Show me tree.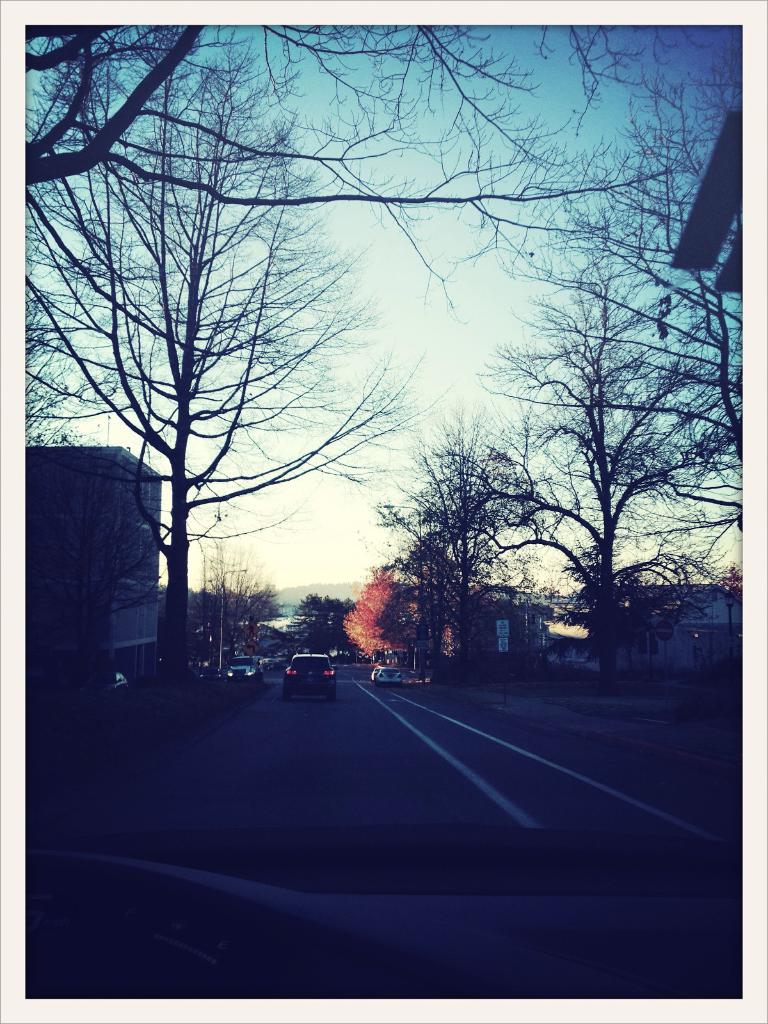
tree is here: {"x1": 16, "y1": 51, "x2": 452, "y2": 678}.
